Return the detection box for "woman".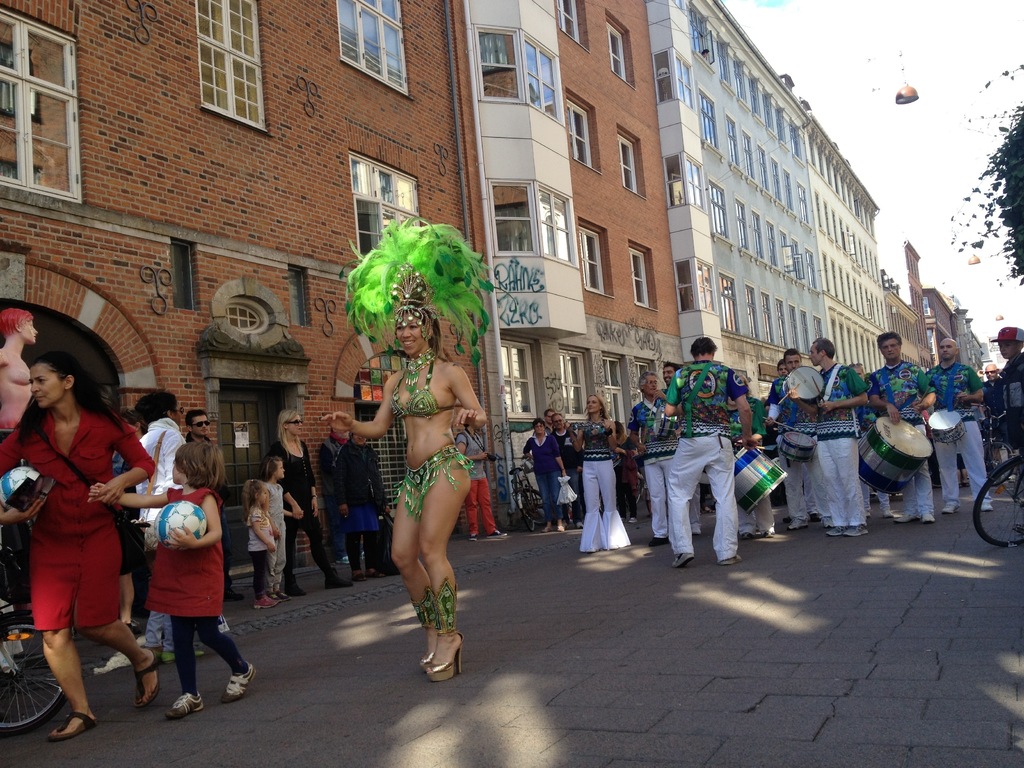
region(524, 420, 566, 532).
